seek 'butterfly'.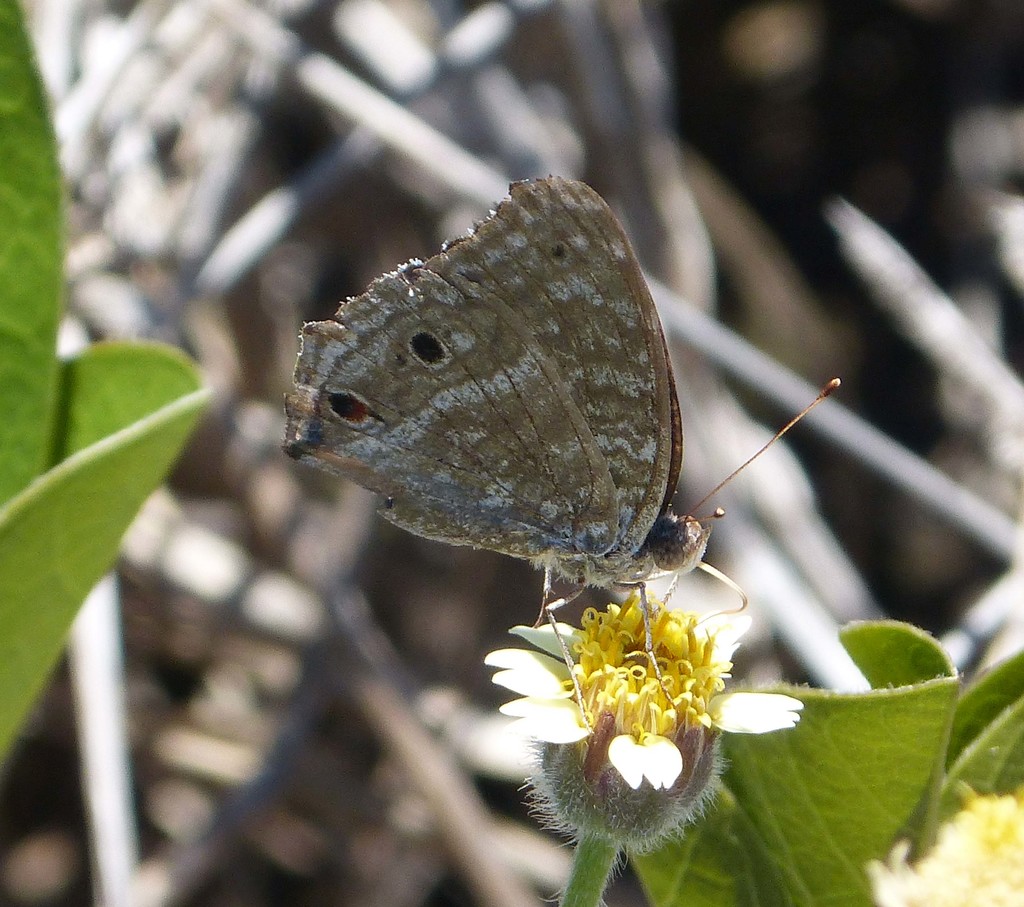
{"left": 277, "top": 177, "right": 839, "bottom": 730}.
